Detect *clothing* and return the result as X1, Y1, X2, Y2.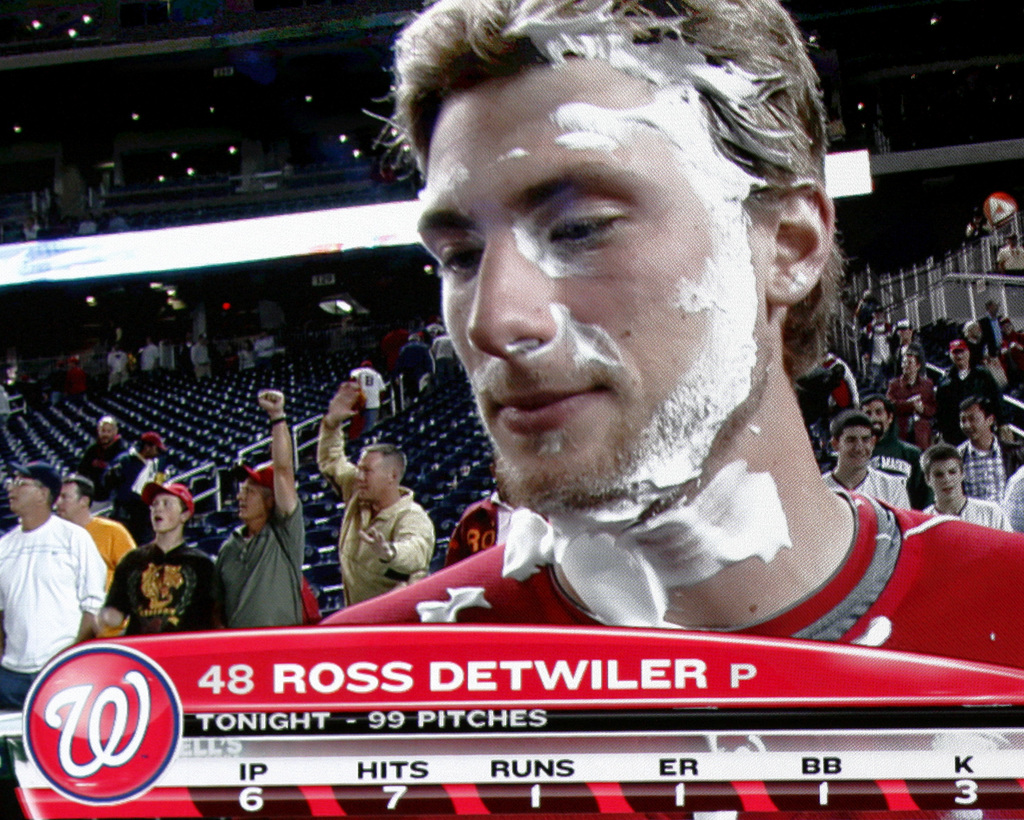
996, 239, 1023, 316.
